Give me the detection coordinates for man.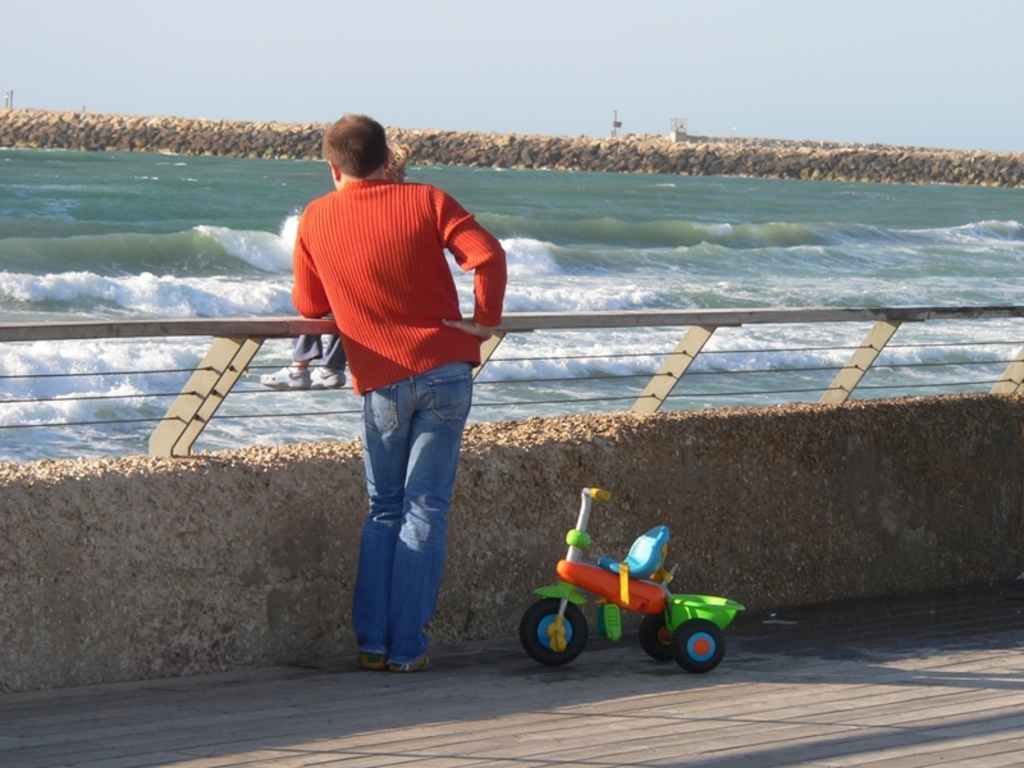
[280, 125, 511, 658].
